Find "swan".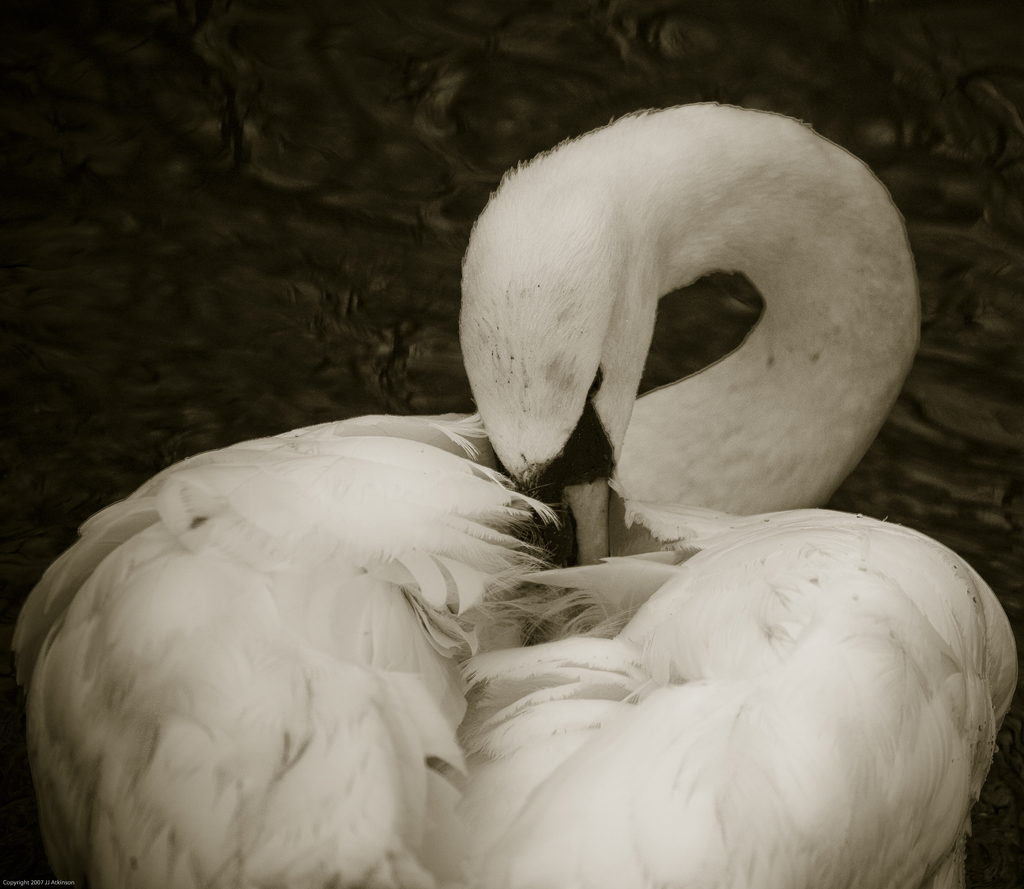
bbox=[4, 143, 961, 868].
